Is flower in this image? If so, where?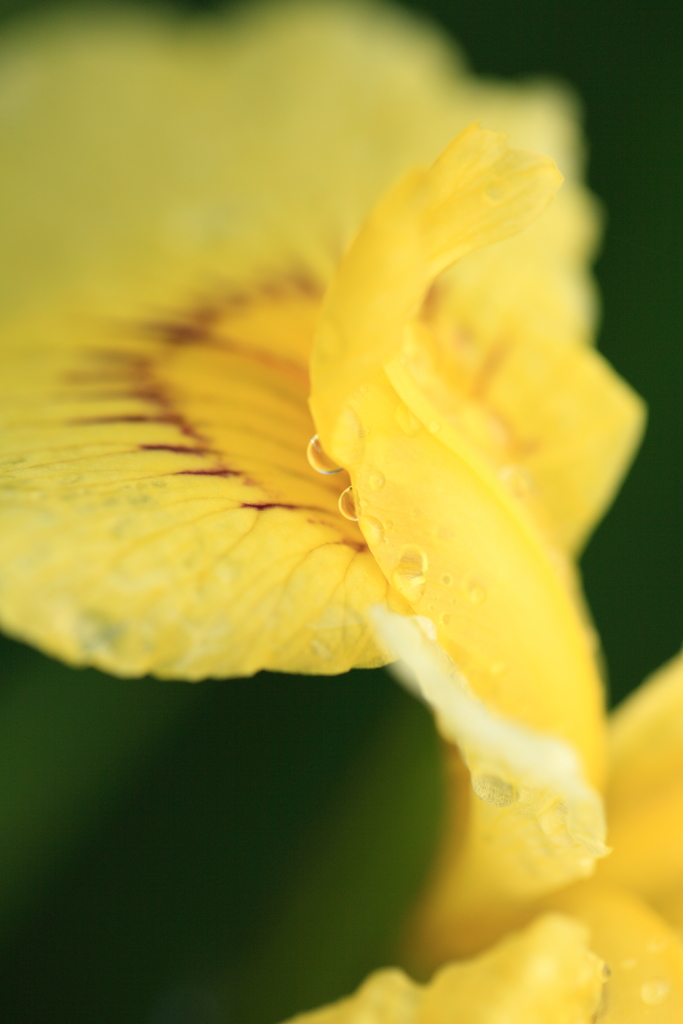
Yes, at x1=0 y1=0 x2=682 y2=1023.
